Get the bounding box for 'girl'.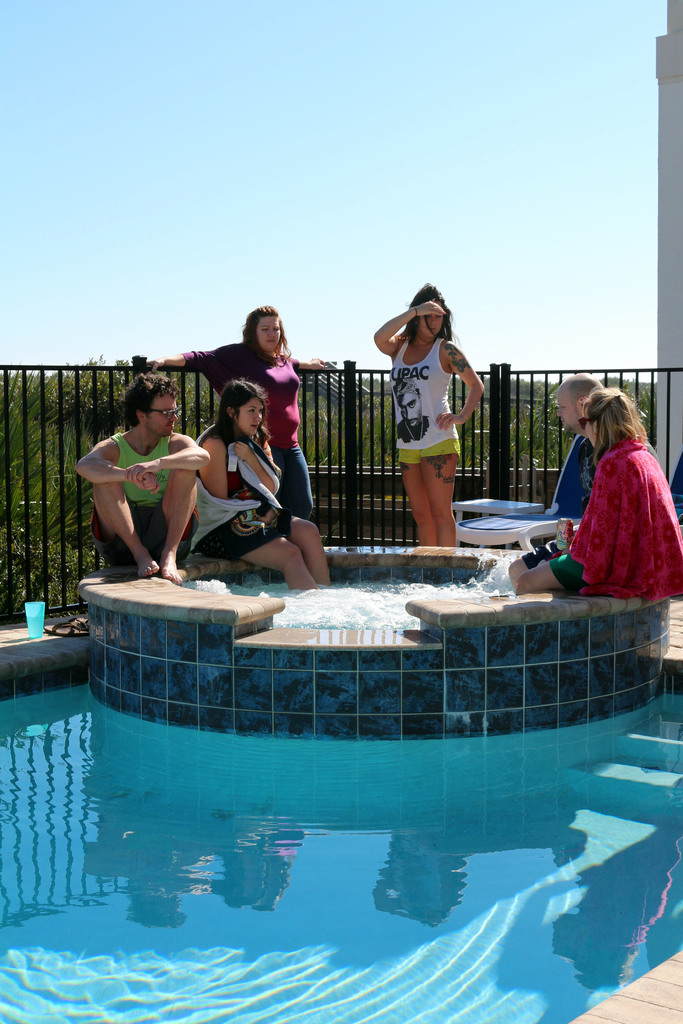
l=149, t=305, r=325, b=521.
